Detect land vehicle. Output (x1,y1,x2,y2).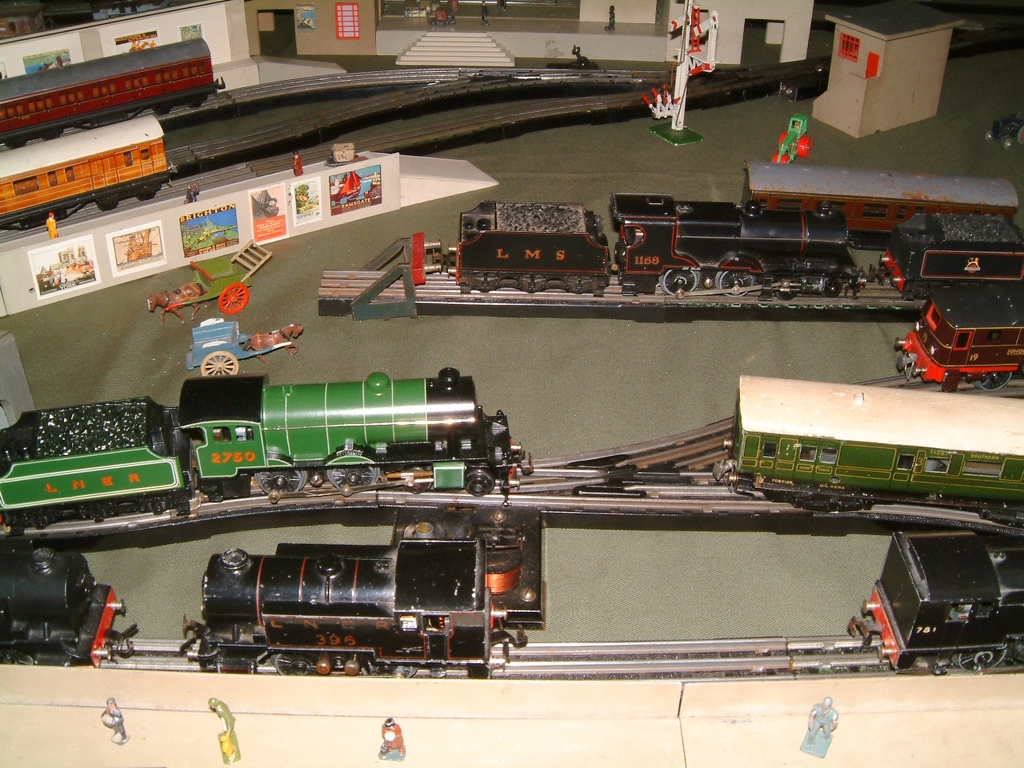
(0,106,177,232).
